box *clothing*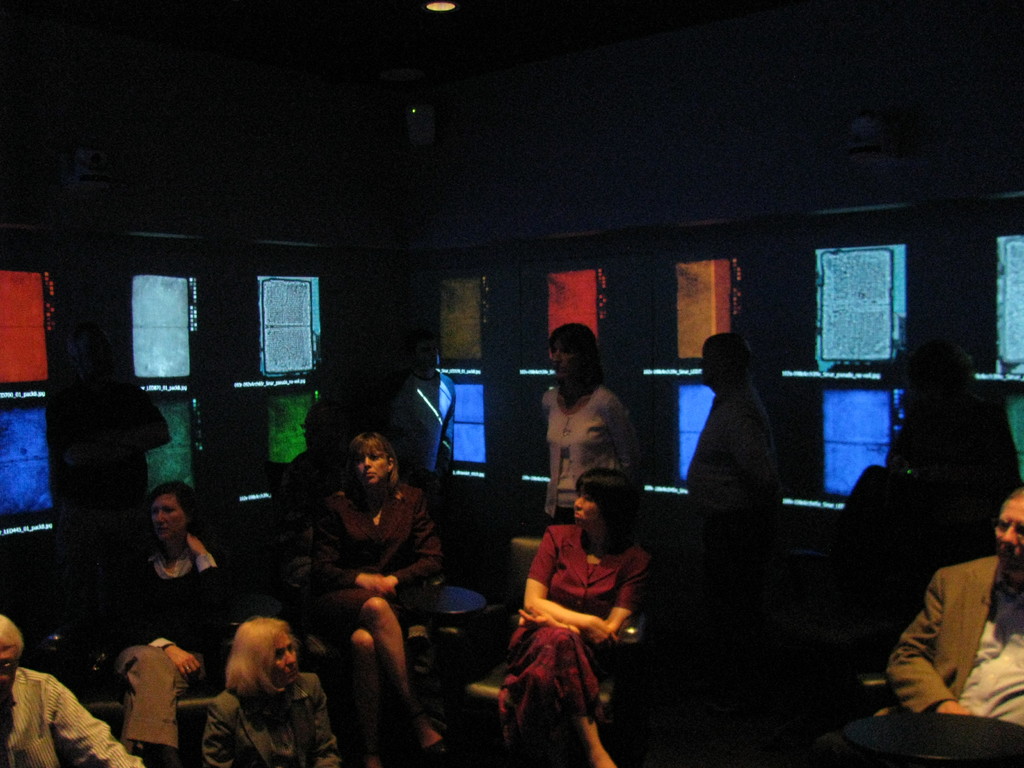
(892, 547, 1023, 767)
